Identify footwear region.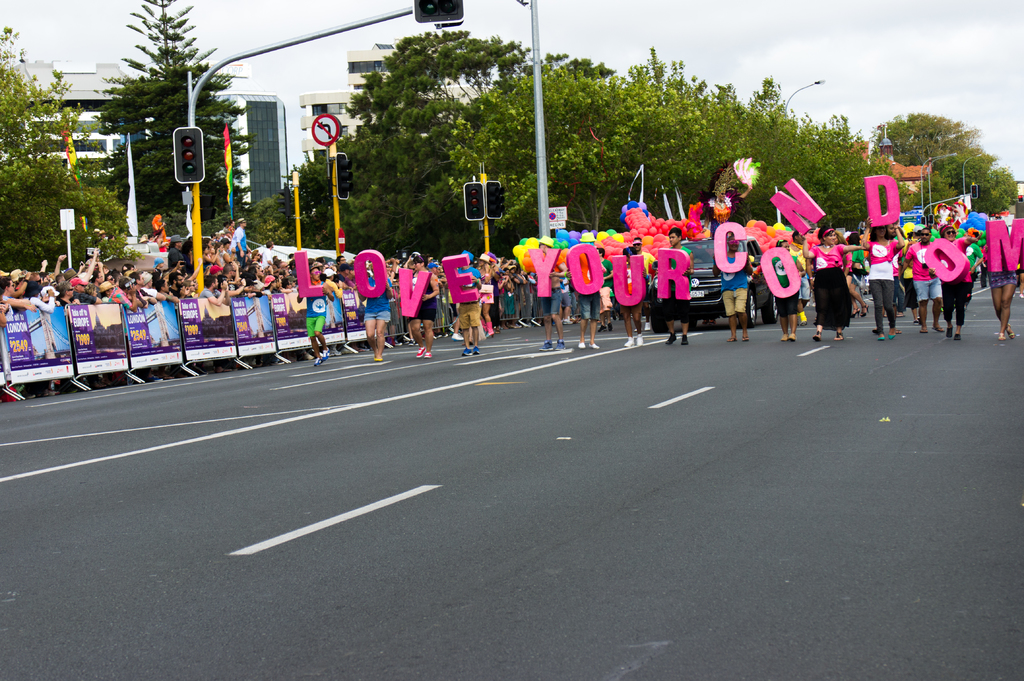
Region: <bbox>487, 323, 492, 334</bbox>.
